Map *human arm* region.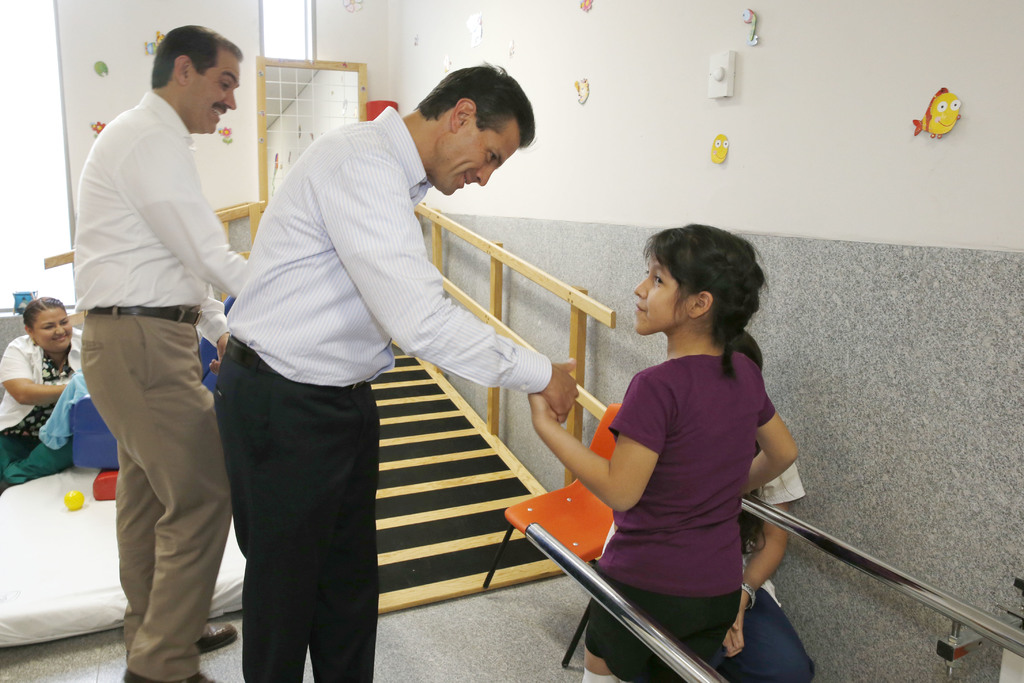
Mapped to [194,297,227,370].
